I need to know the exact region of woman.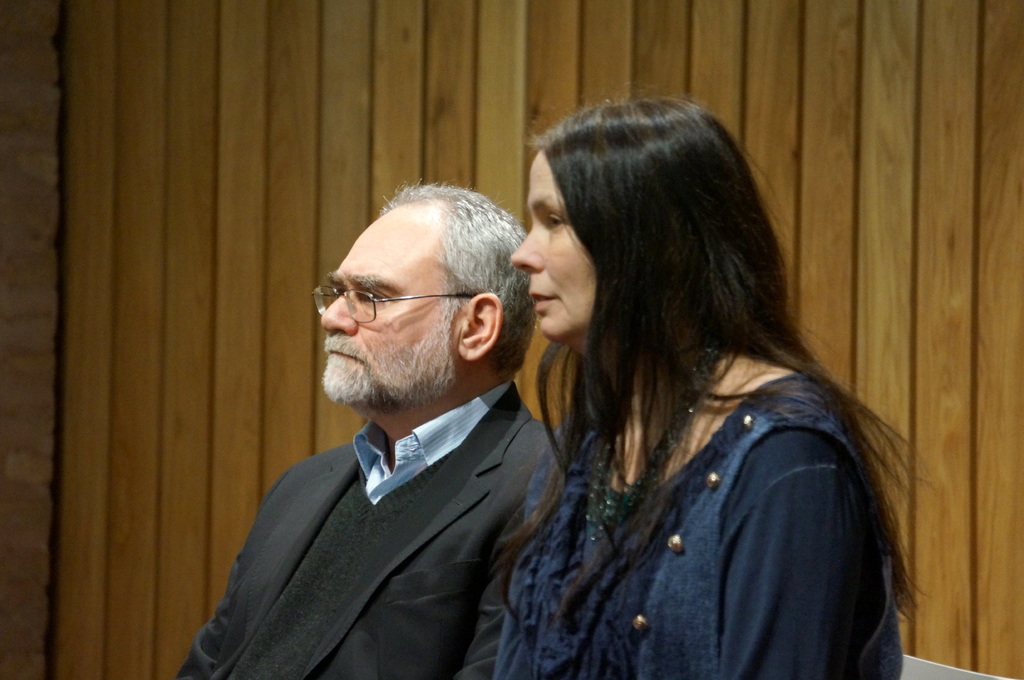
Region: pyautogui.locateOnScreen(440, 92, 935, 672).
